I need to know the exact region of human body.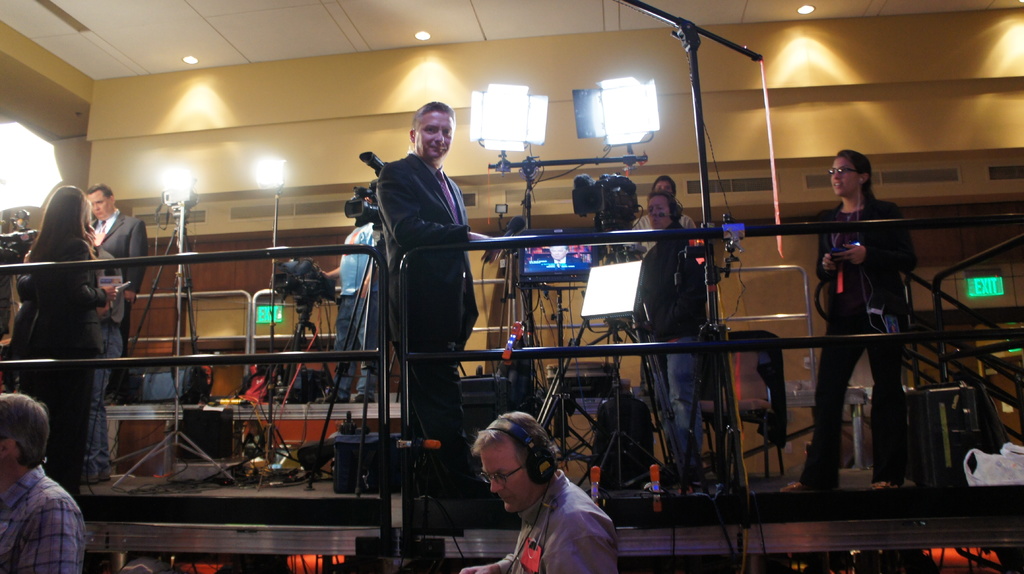
Region: l=17, t=248, r=113, b=489.
